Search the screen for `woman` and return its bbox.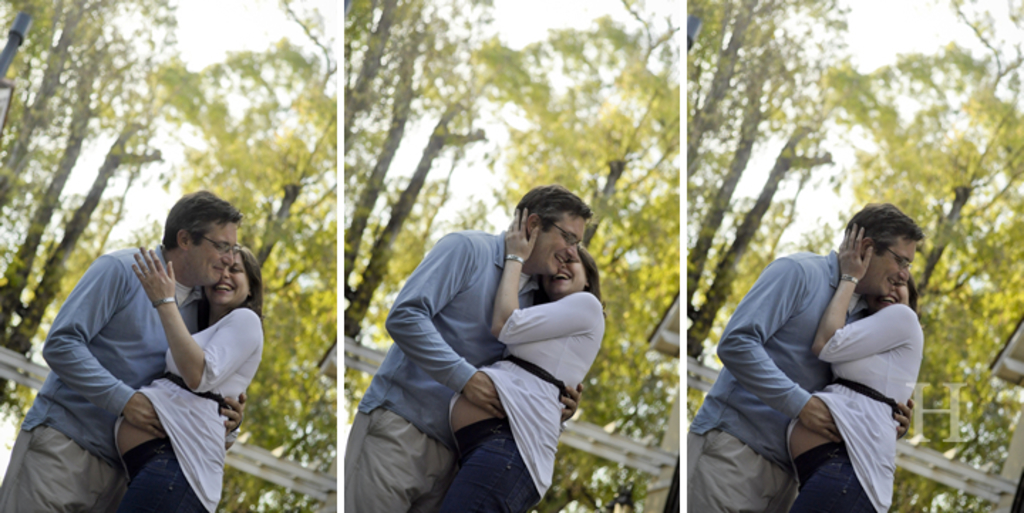
Found: box(782, 219, 932, 512).
